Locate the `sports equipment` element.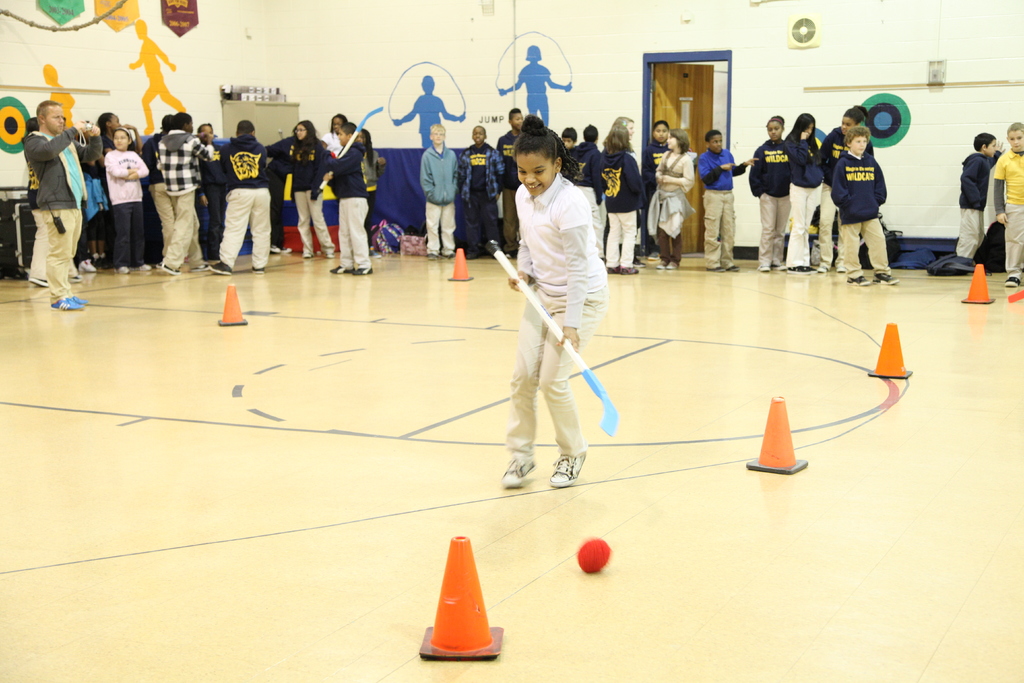
Element bbox: pyautogui.locateOnScreen(546, 450, 586, 487).
